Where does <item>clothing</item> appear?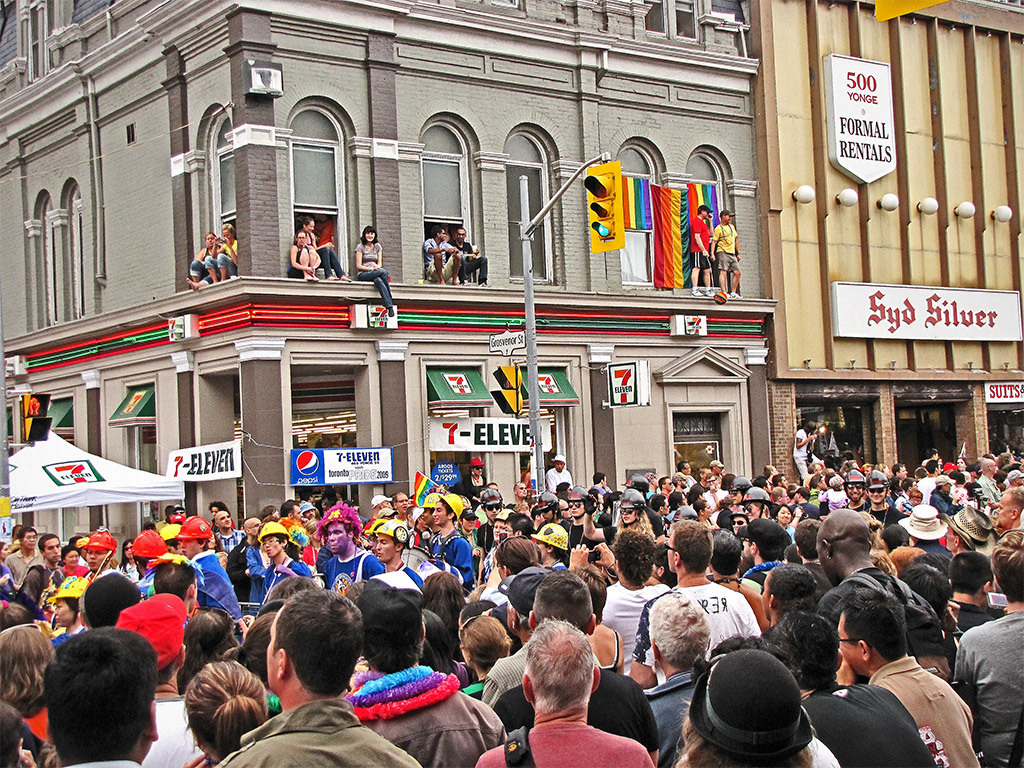
Appears at <box>649,505,659,534</box>.
